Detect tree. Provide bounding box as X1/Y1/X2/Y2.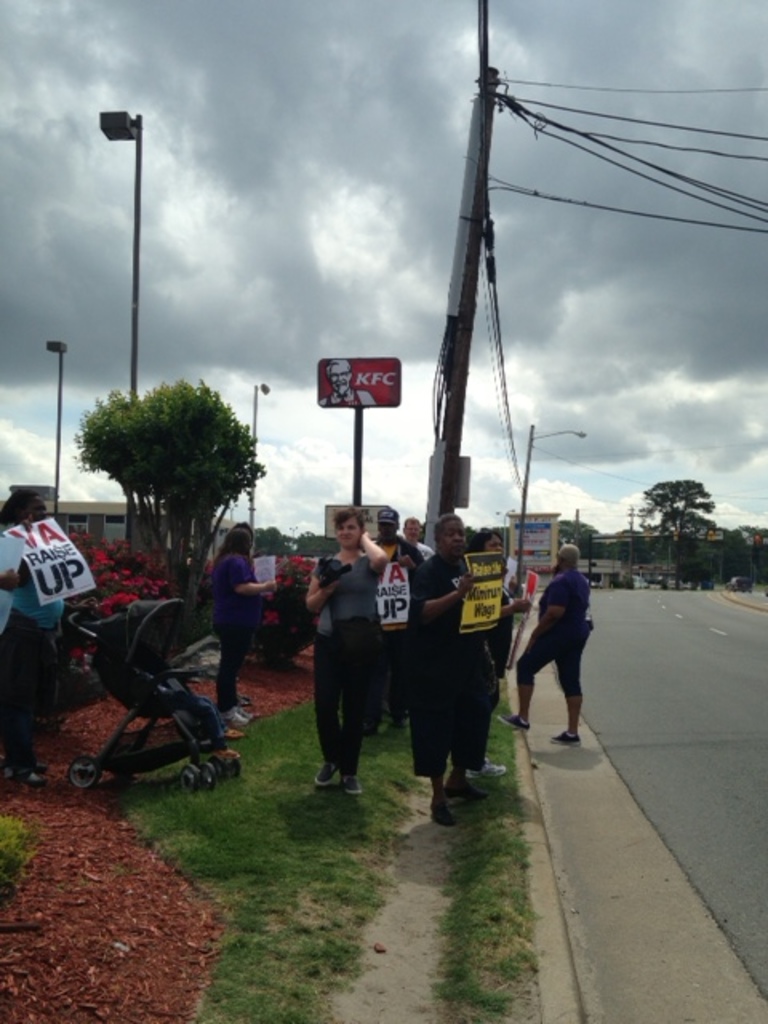
69/368/266/606.
